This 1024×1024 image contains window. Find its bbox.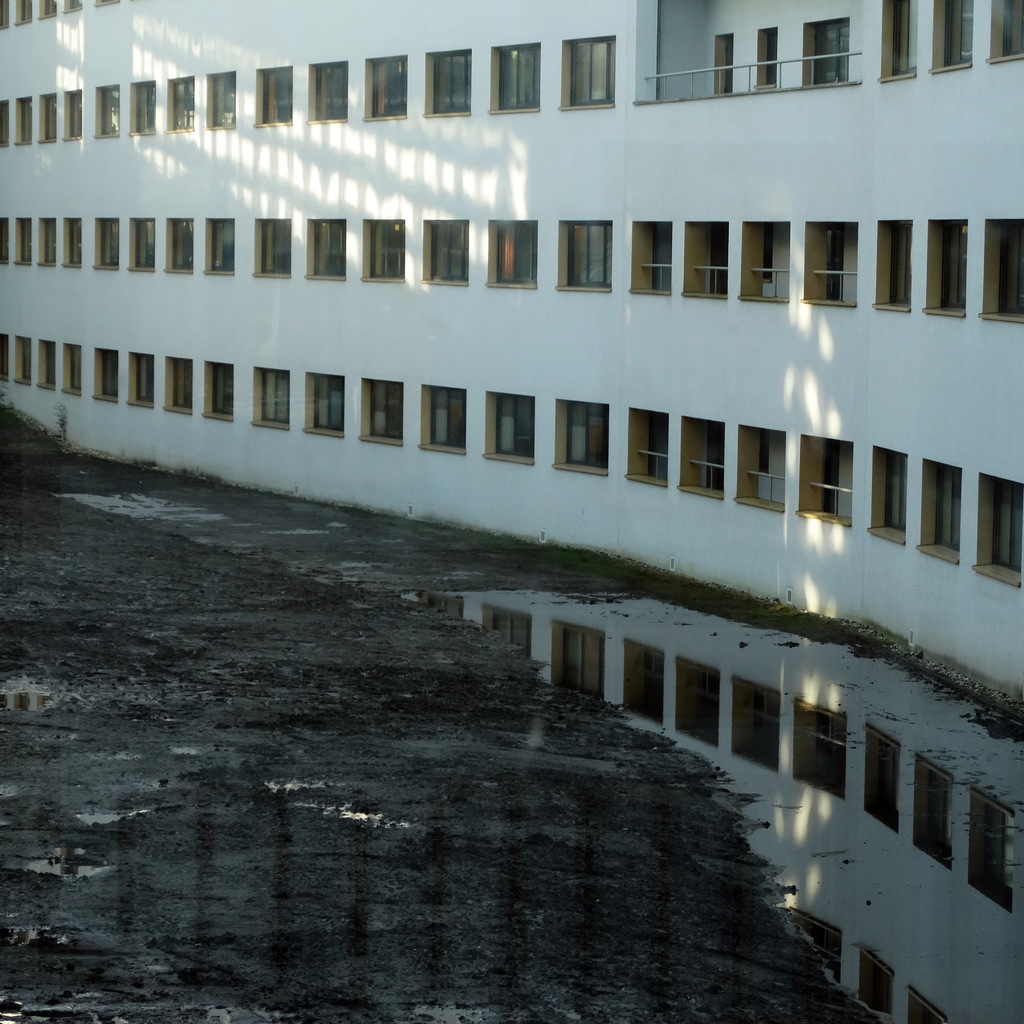
0:337:6:377.
